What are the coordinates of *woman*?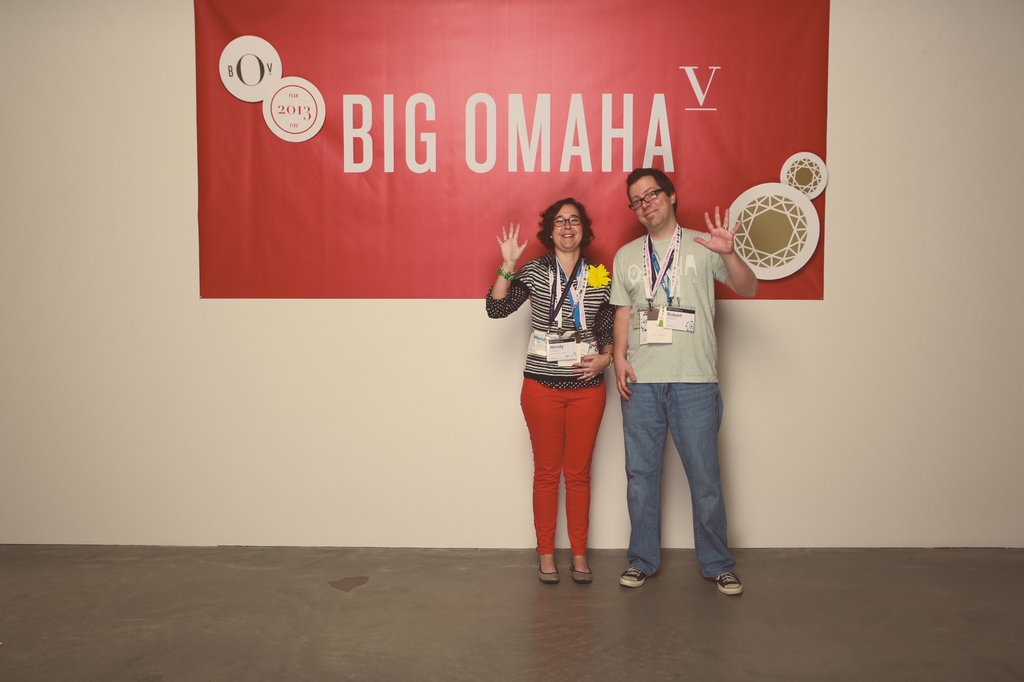
(499, 184, 628, 580).
